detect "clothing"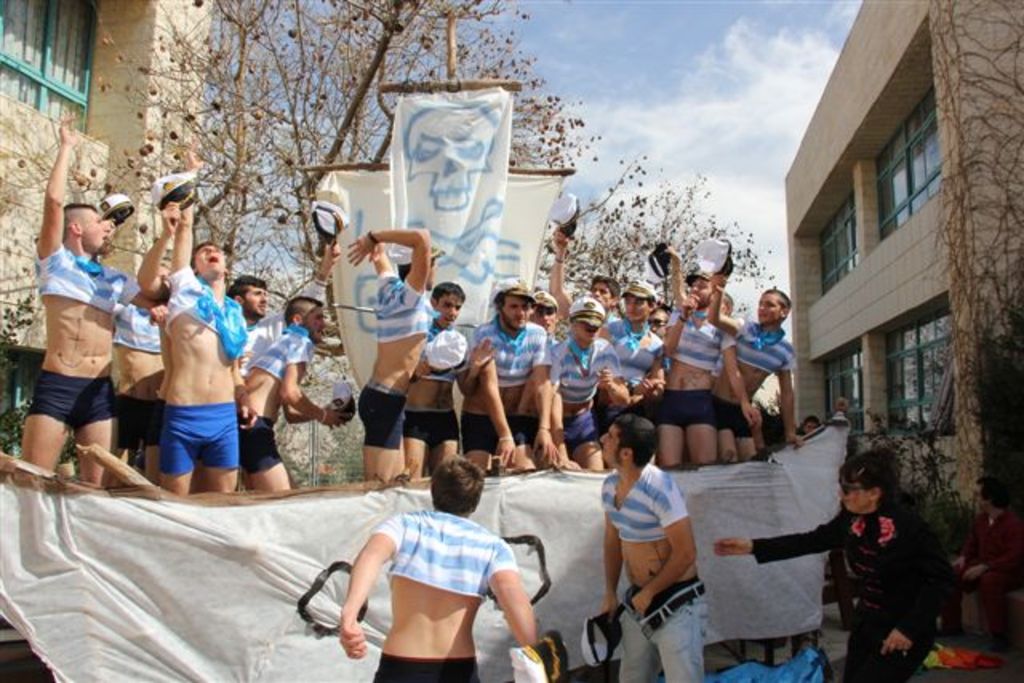
237/421/291/475
